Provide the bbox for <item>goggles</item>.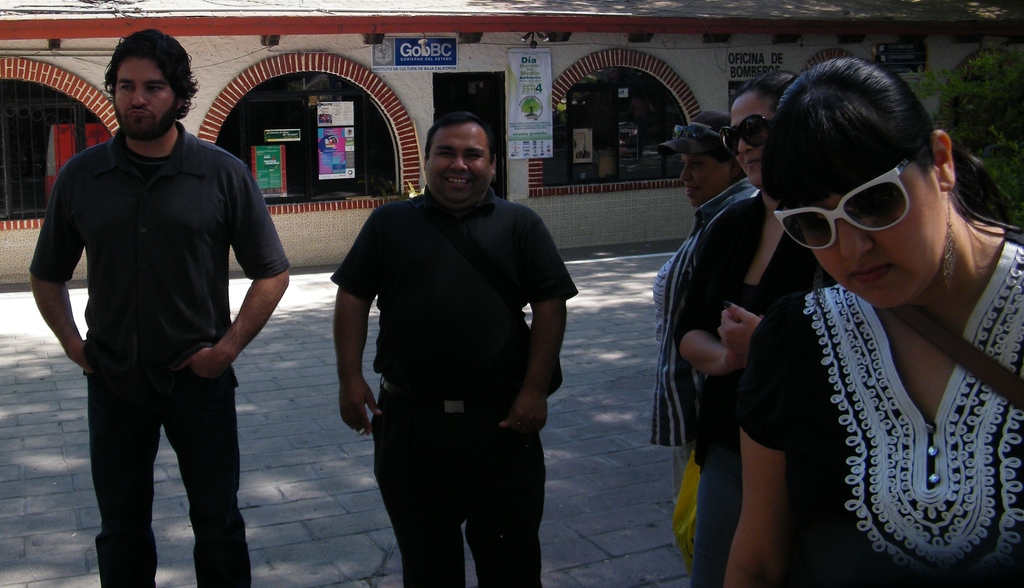
x1=666 y1=122 x2=724 y2=141.
